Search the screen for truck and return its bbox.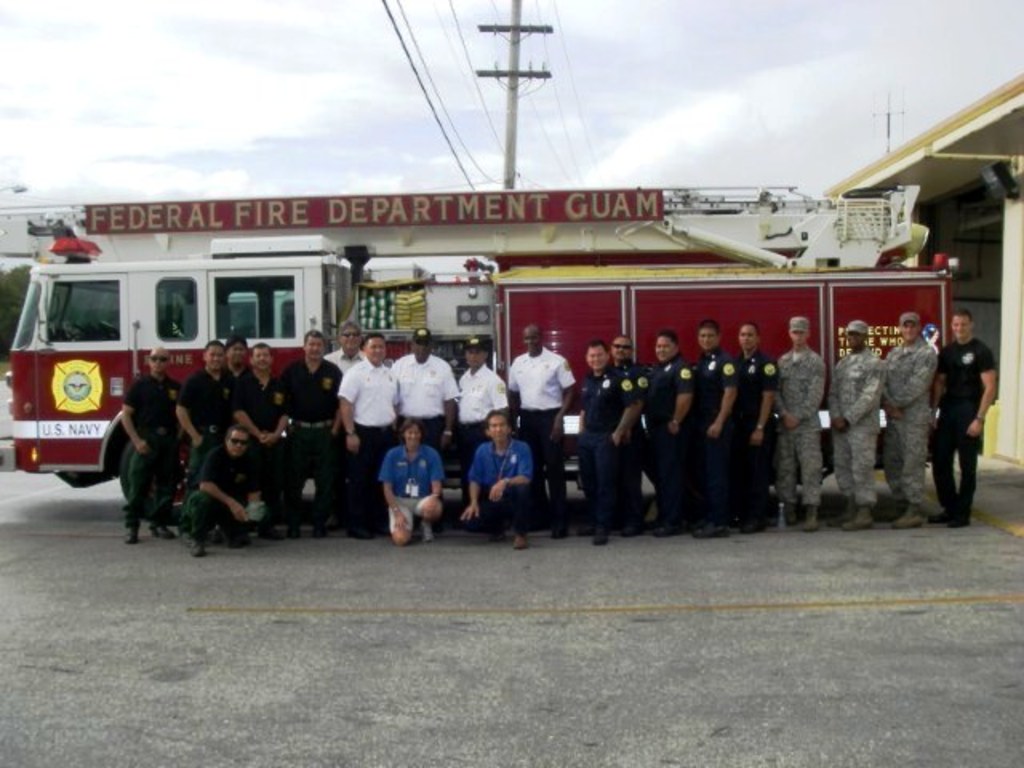
Found: bbox=(0, 150, 1023, 541).
